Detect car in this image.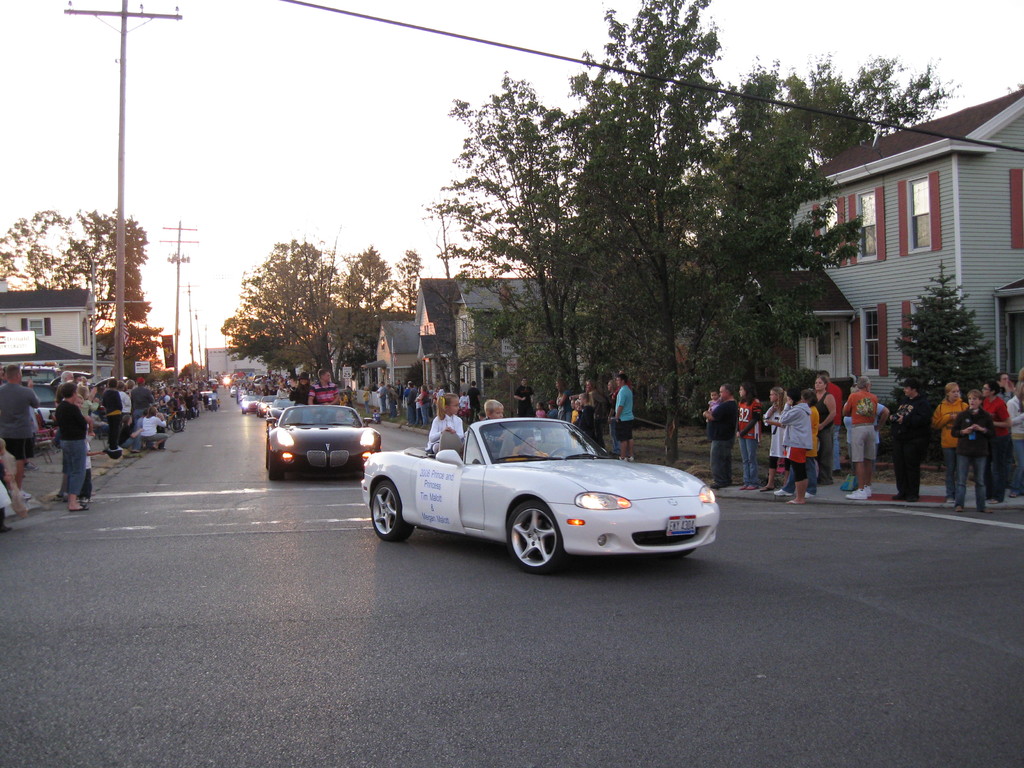
Detection: left=241, top=390, right=260, bottom=407.
